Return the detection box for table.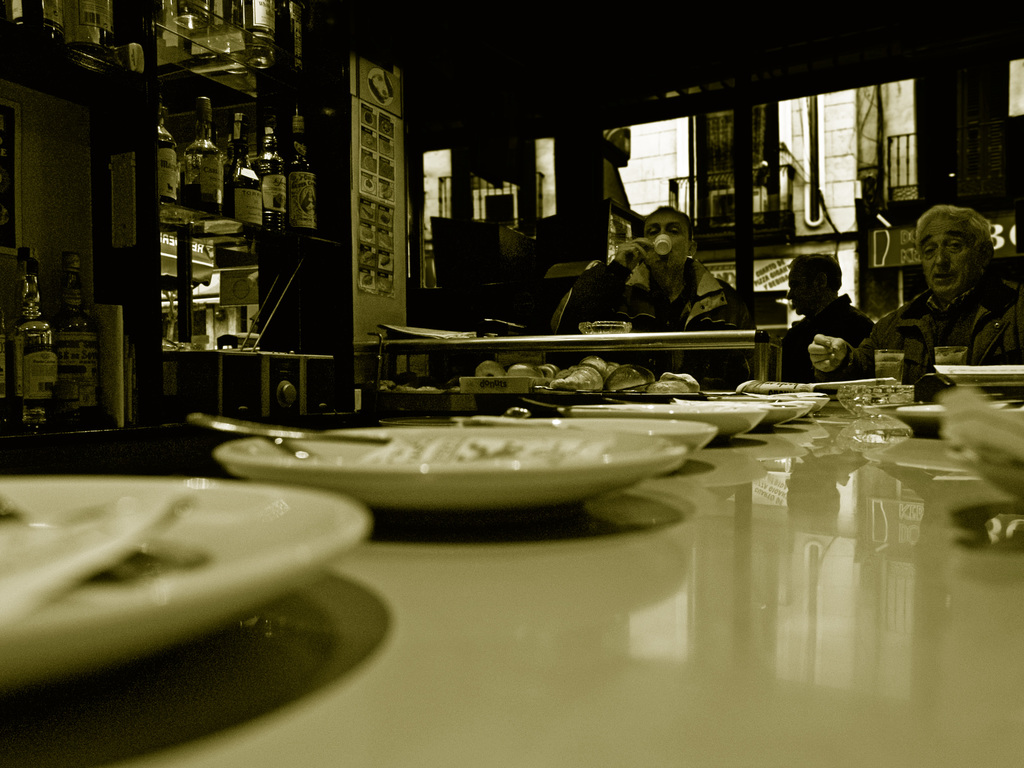
0, 356, 1023, 767.
